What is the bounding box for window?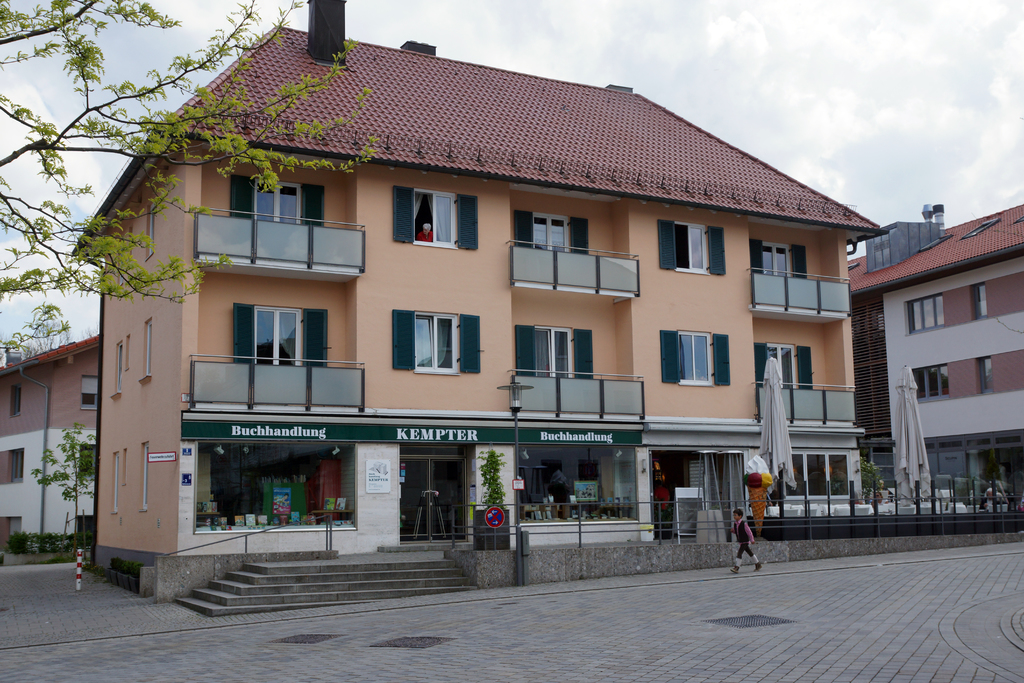
detection(139, 320, 163, 378).
